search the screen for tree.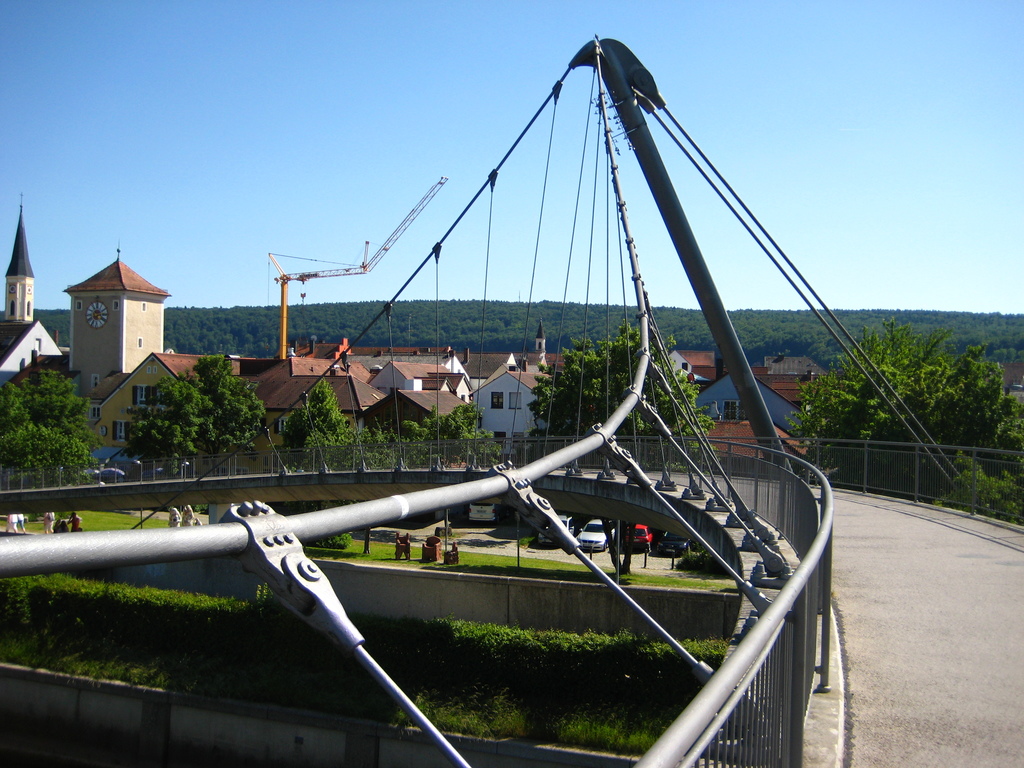
Found at {"x1": 367, "y1": 403, "x2": 497, "y2": 467}.
